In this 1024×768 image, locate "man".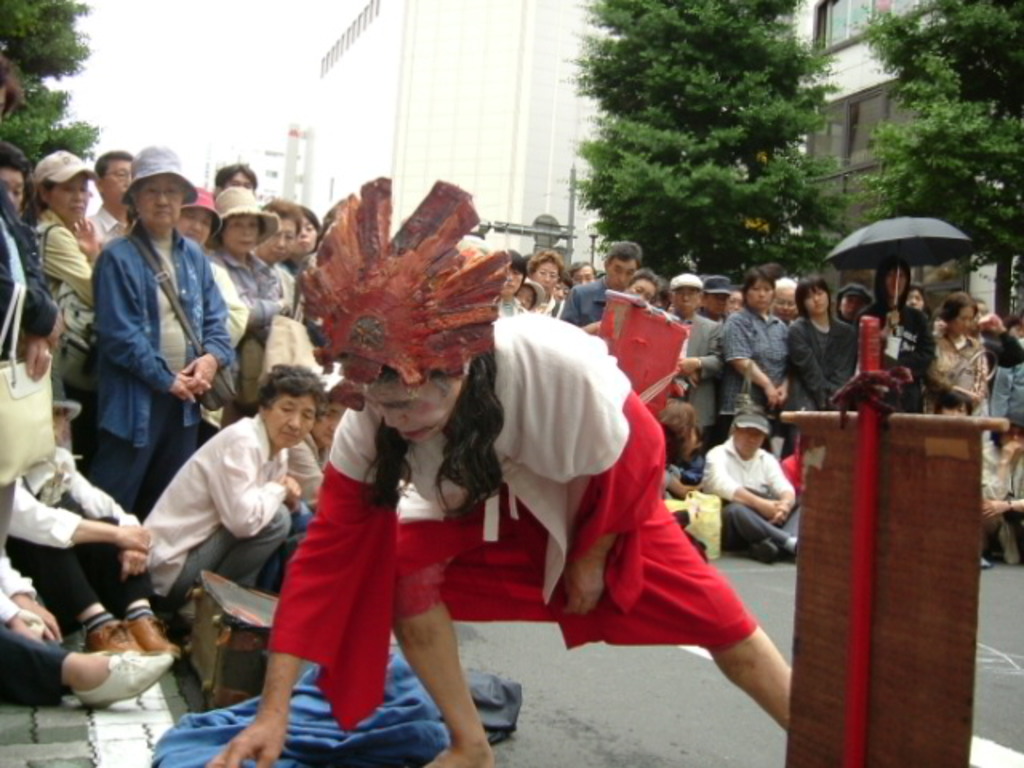
Bounding box: 86:154:133:240.
